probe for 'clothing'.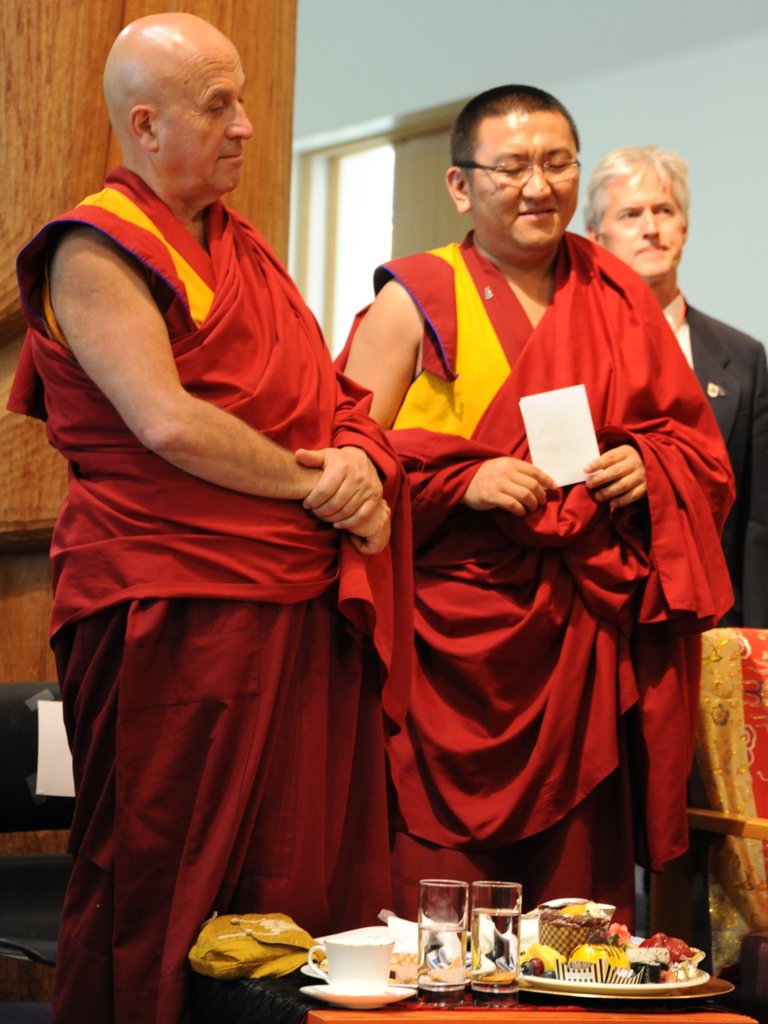
Probe result: 0:156:398:1023.
